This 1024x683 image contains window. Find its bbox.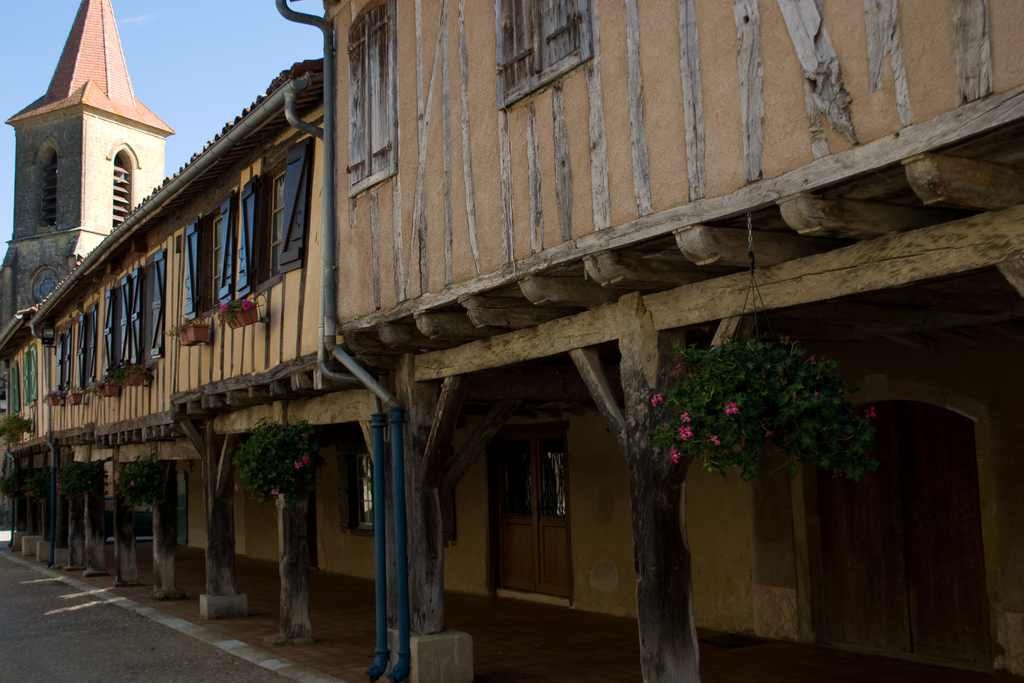
crop(484, 420, 572, 609).
